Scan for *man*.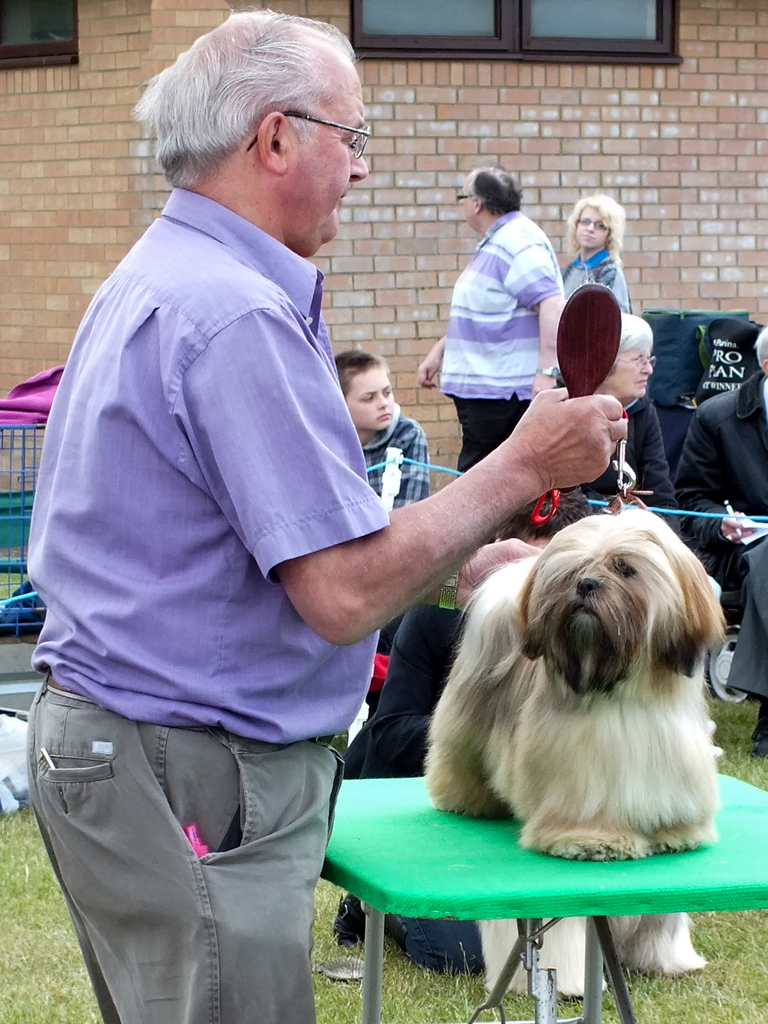
Scan result: [x1=413, y1=167, x2=575, y2=467].
